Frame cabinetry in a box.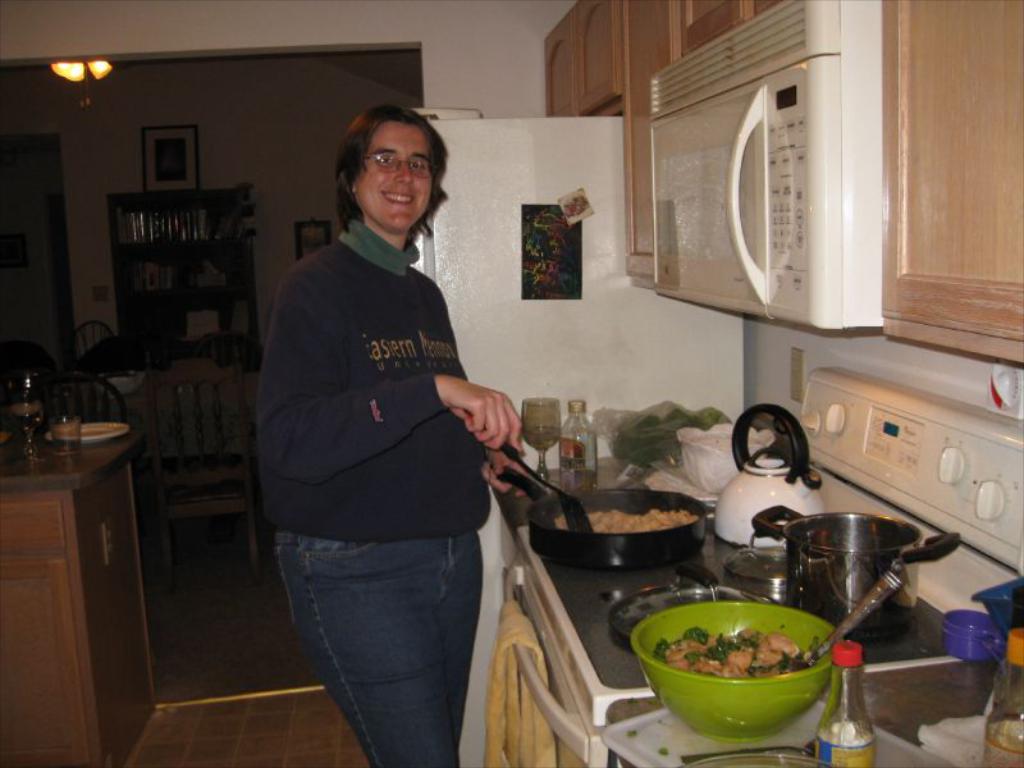
(left=681, top=0, right=767, bottom=56).
